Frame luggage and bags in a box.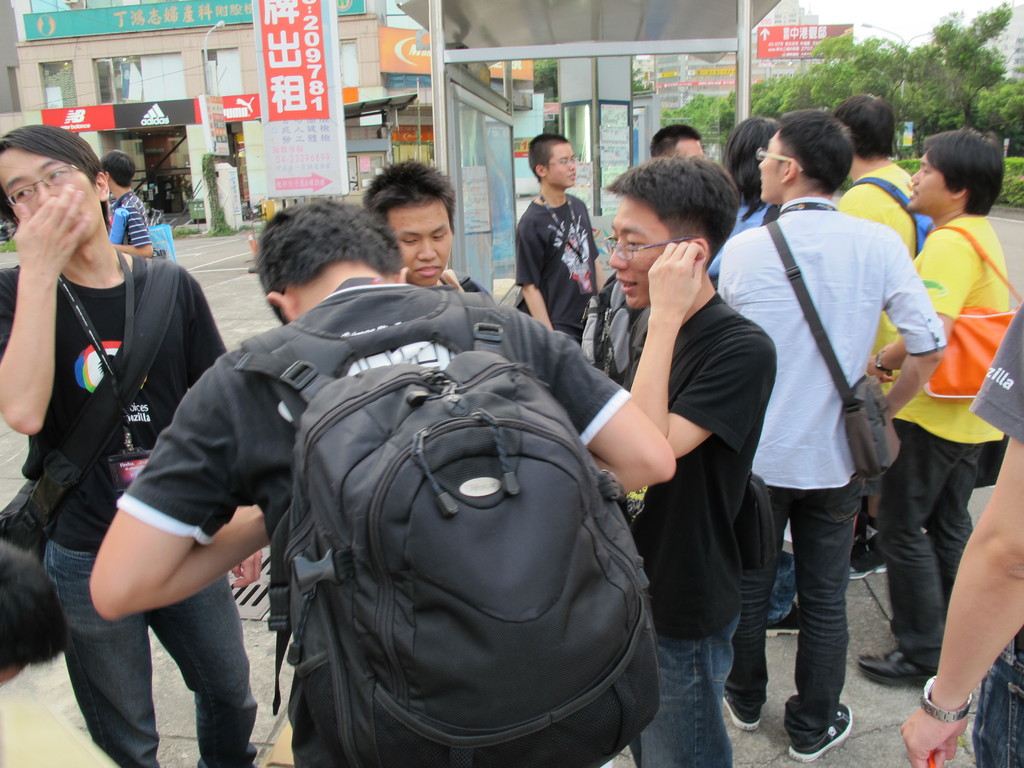
924 222 1023 399.
